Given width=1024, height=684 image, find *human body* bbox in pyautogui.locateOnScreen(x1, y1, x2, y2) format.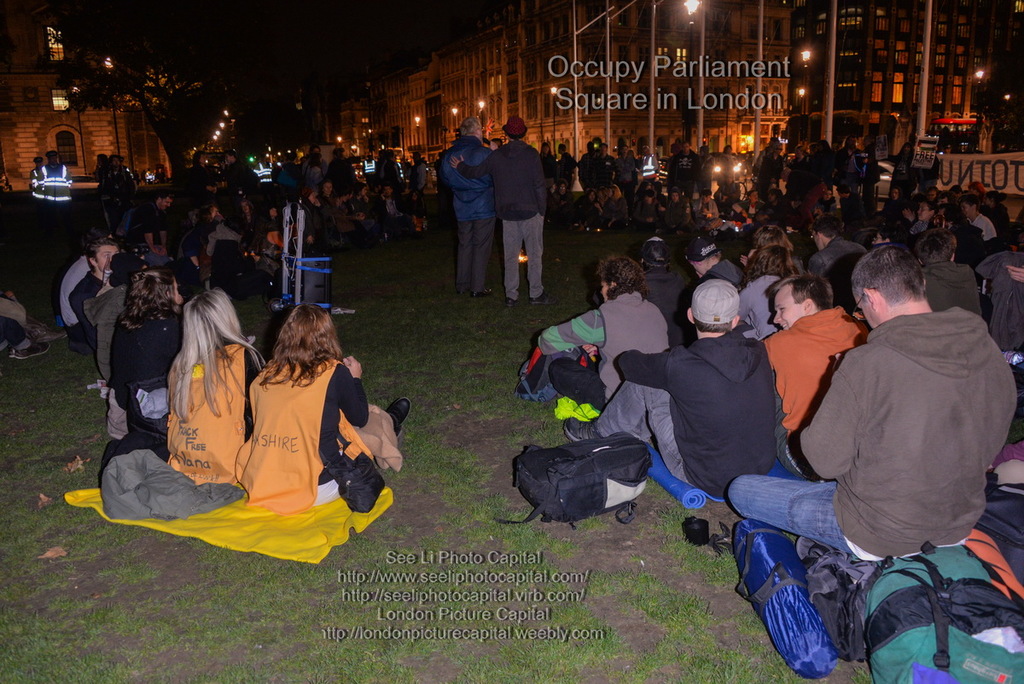
pyautogui.locateOnScreen(769, 214, 1012, 657).
